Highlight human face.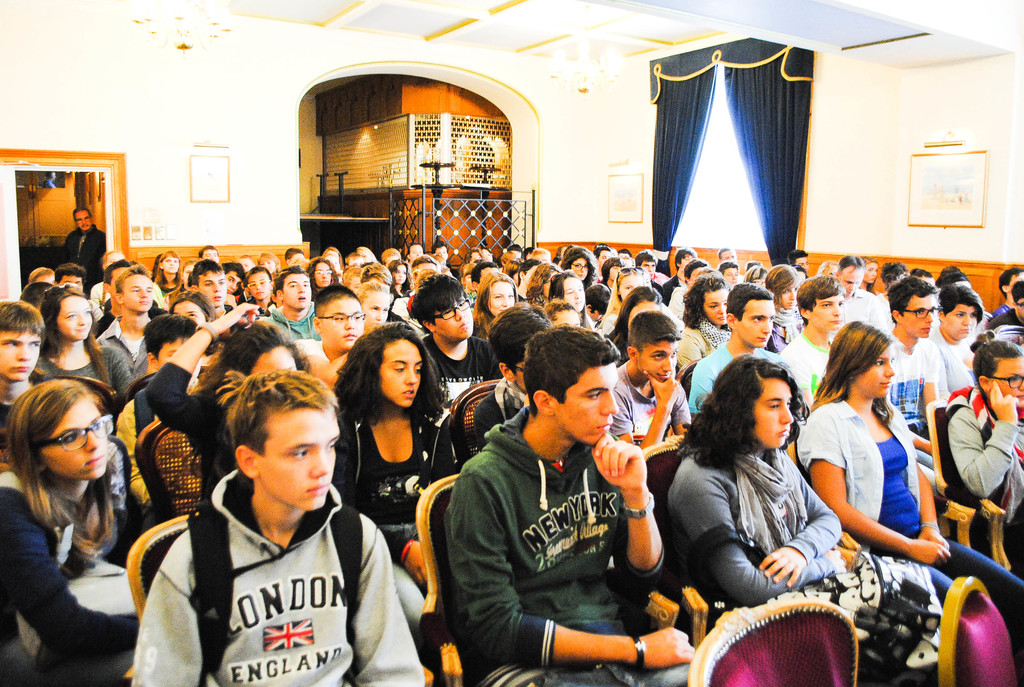
Highlighted region: locate(985, 358, 1023, 411).
